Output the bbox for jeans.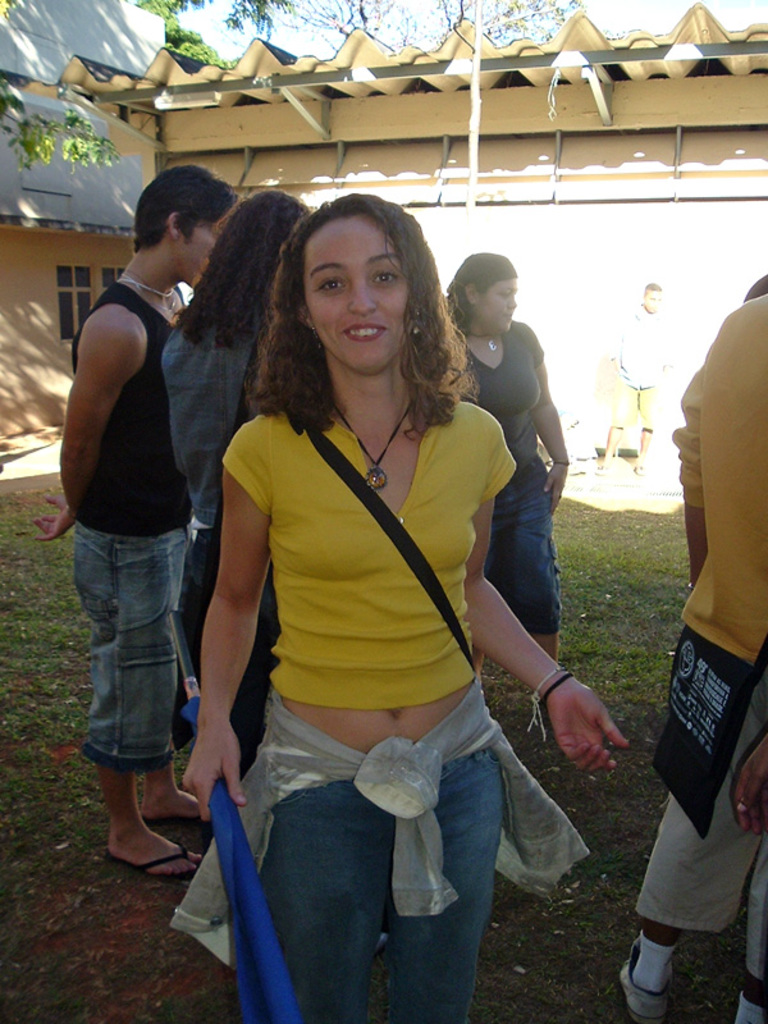
(x1=607, y1=384, x2=658, y2=433).
